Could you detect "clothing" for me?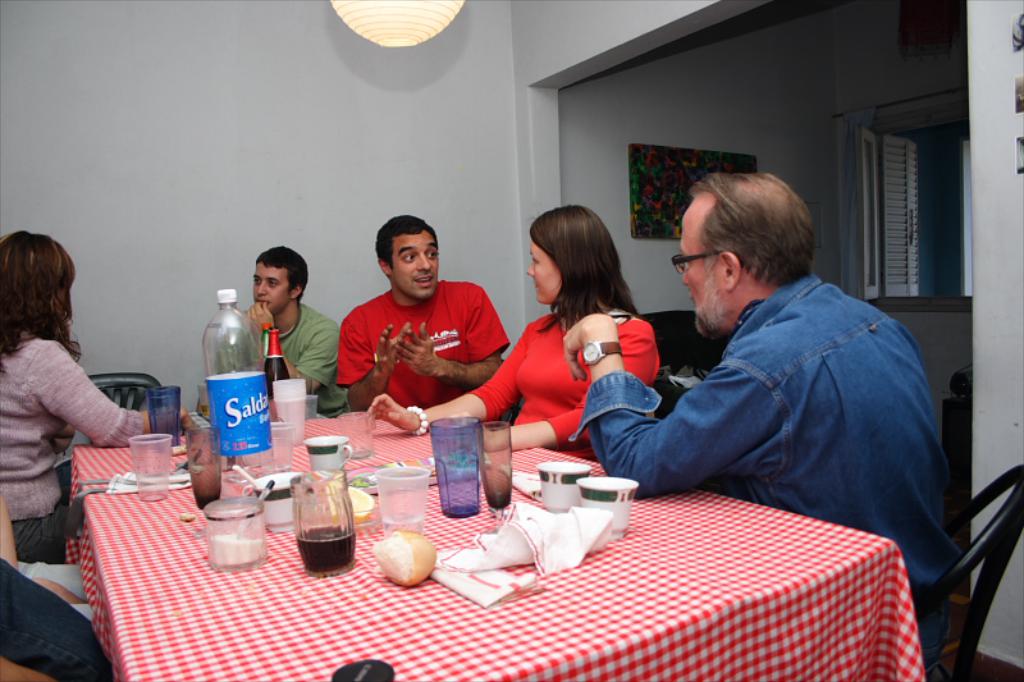
Detection result: <box>1,321,146,514</box>.
